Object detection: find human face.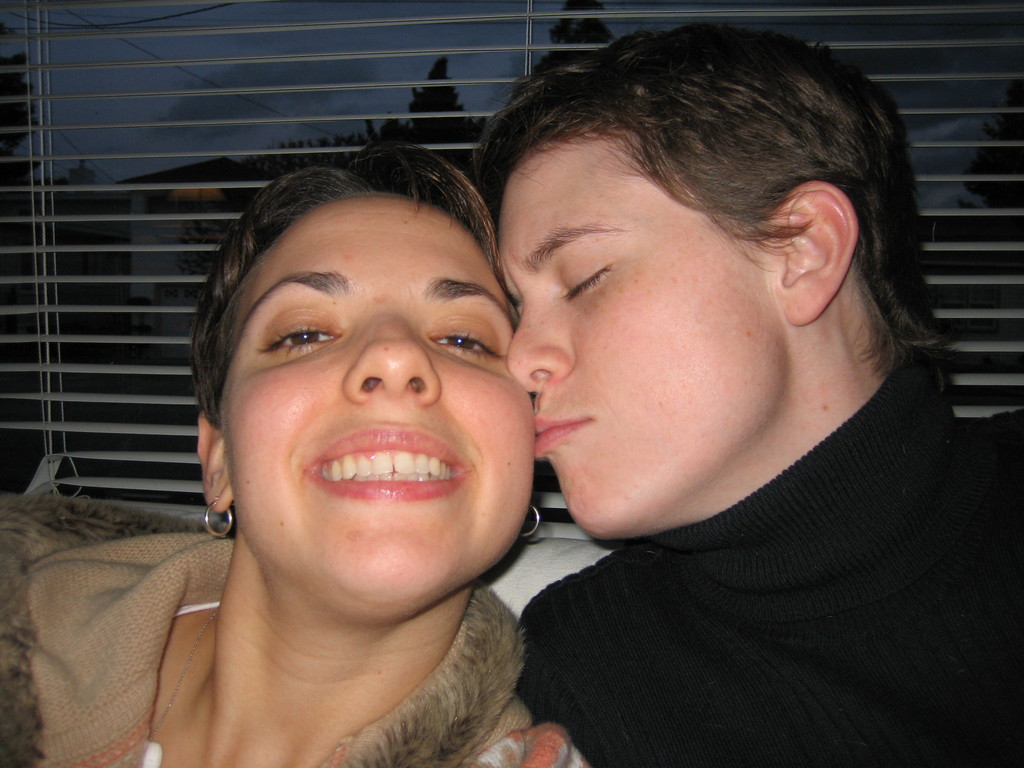
rect(218, 191, 534, 615).
